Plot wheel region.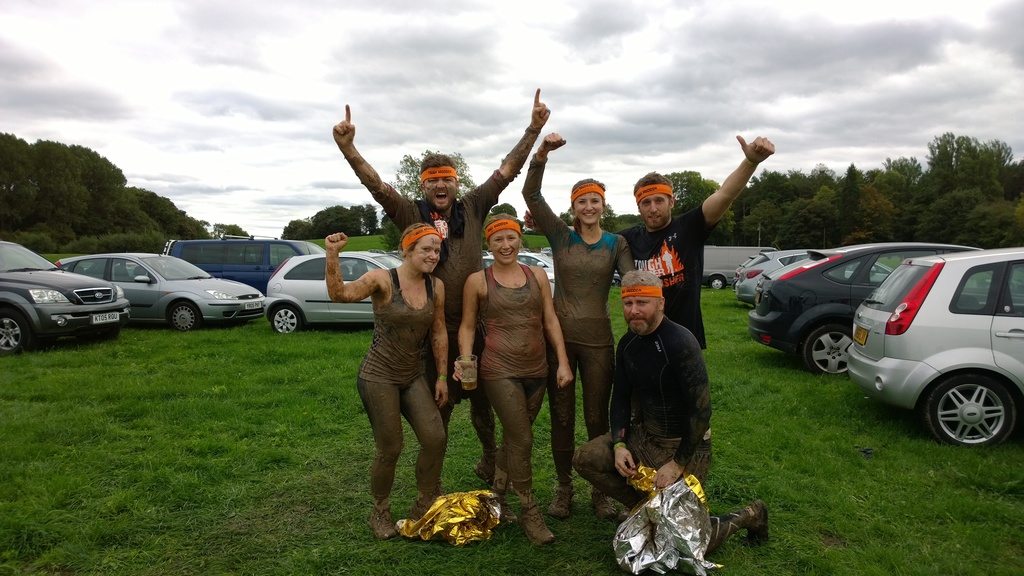
Plotted at rect(712, 277, 725, 291).
